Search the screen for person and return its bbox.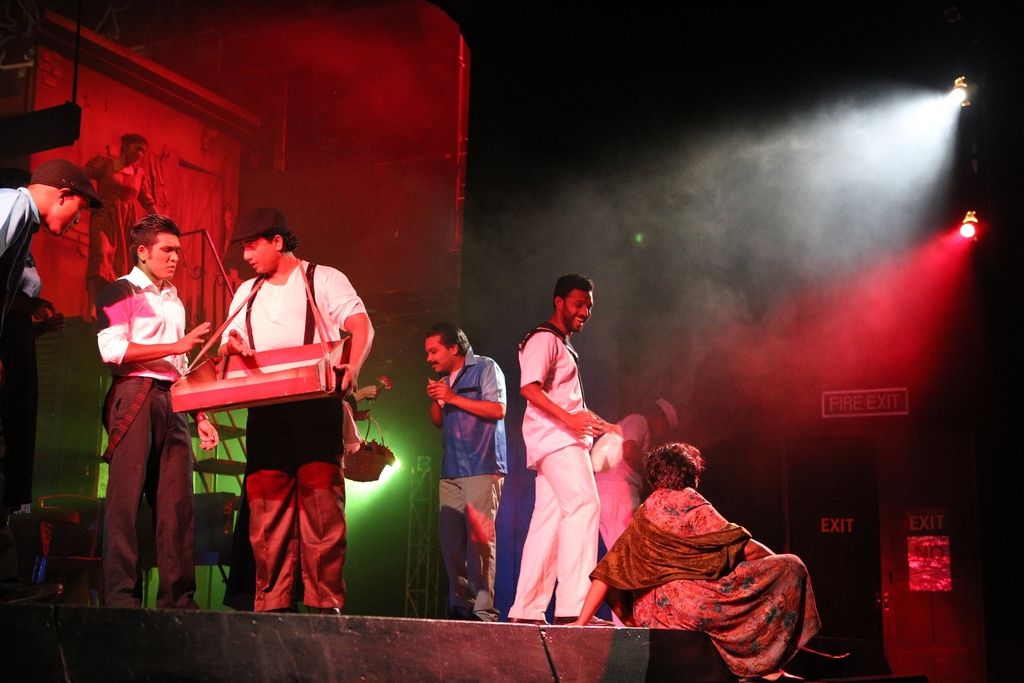
Found: x1=202 y1=201 x2=360 y2=600.
